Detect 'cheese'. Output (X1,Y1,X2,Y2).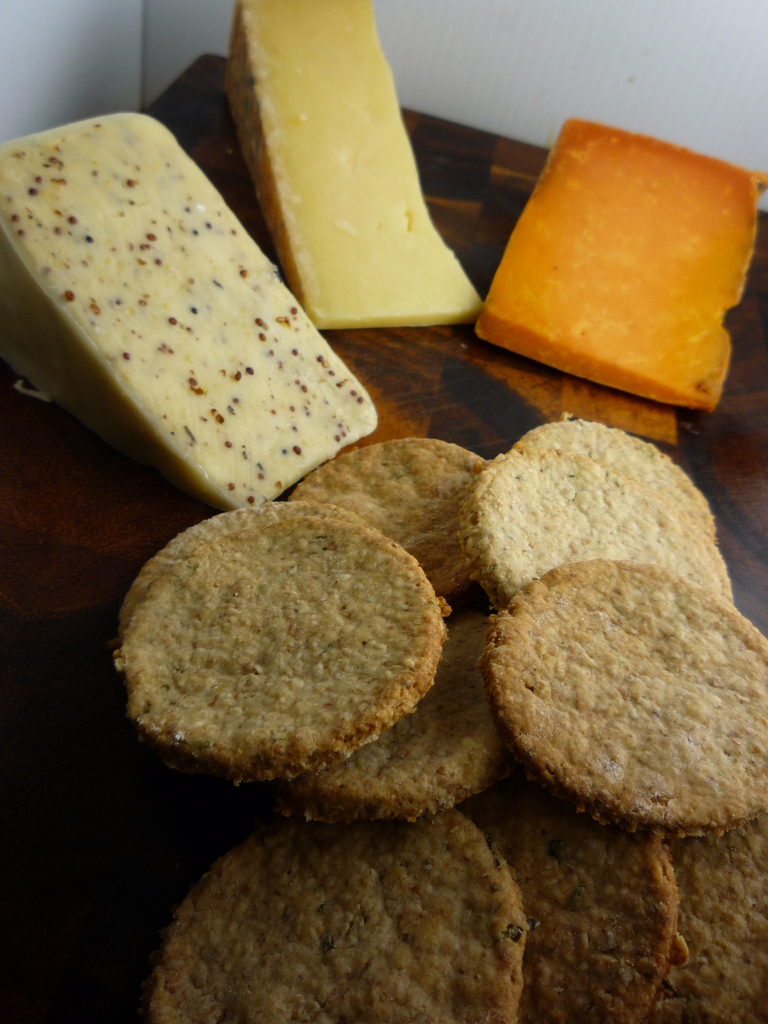
(0,100,376,514).
